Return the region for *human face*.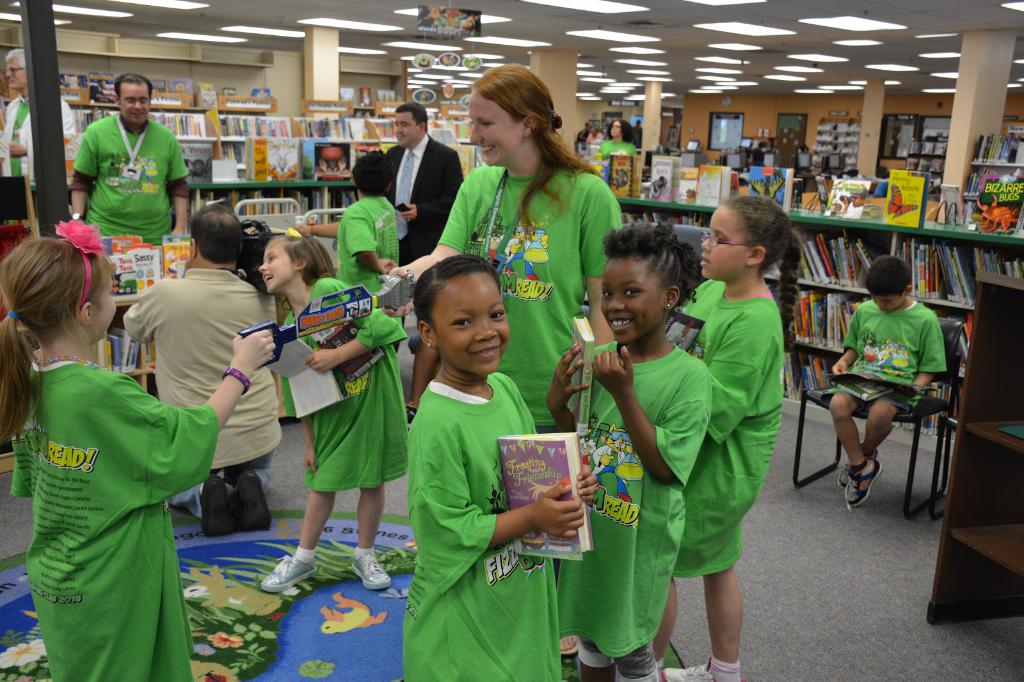
602,260,663,342.
